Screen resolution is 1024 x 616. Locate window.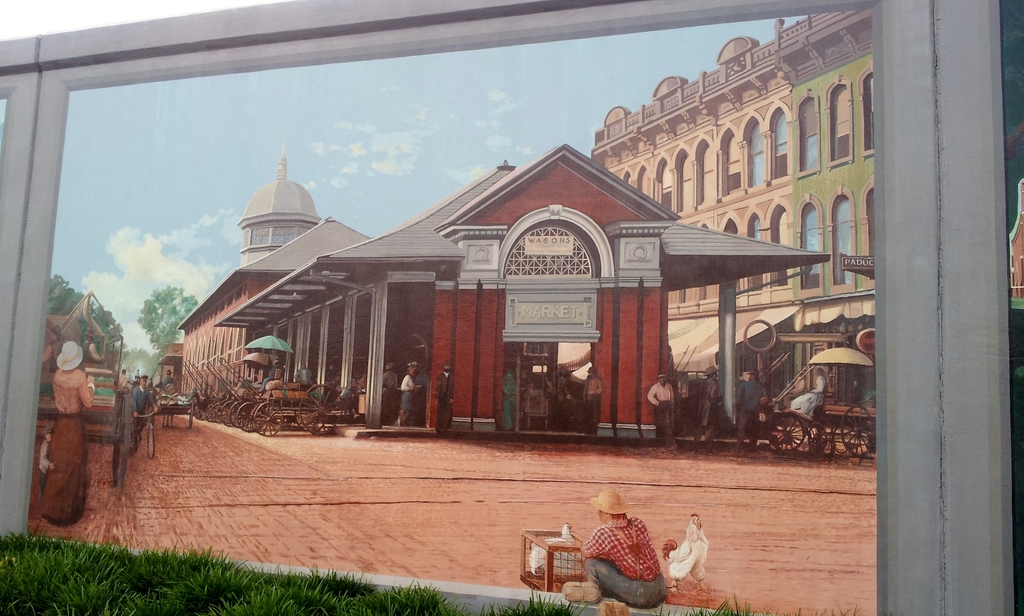
detection(737, 122, 762, 192).
